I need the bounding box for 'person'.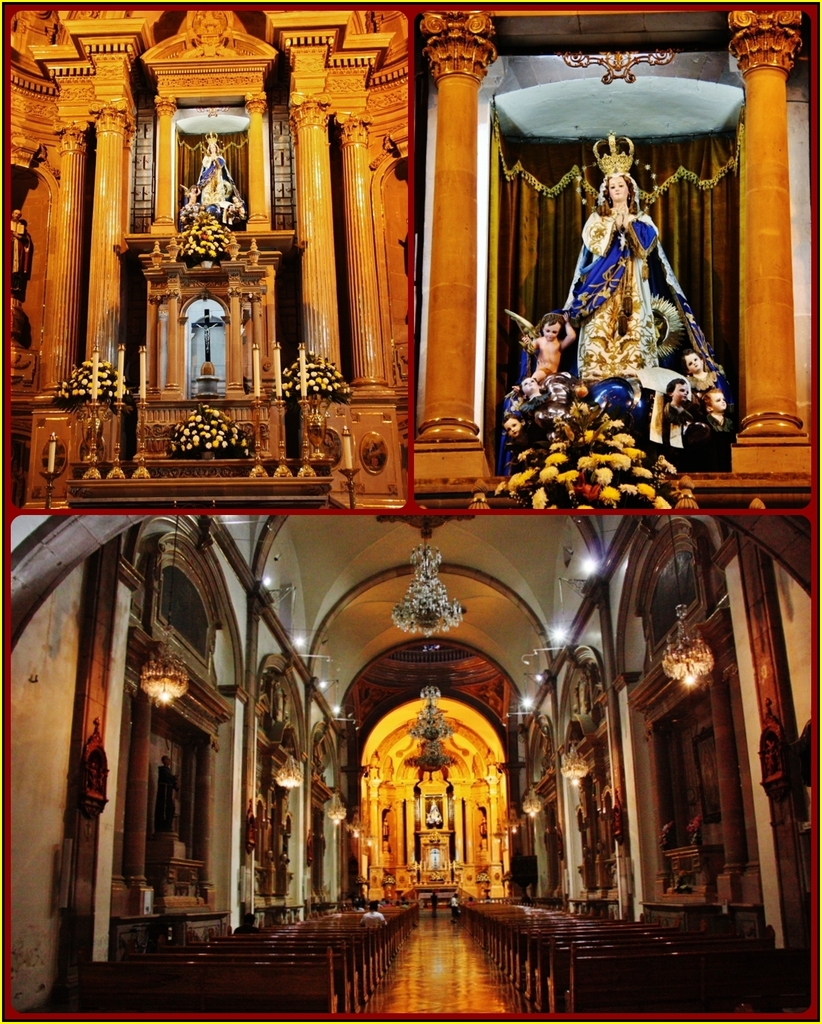
Here it is: crop(681, 354, 716, 394).
